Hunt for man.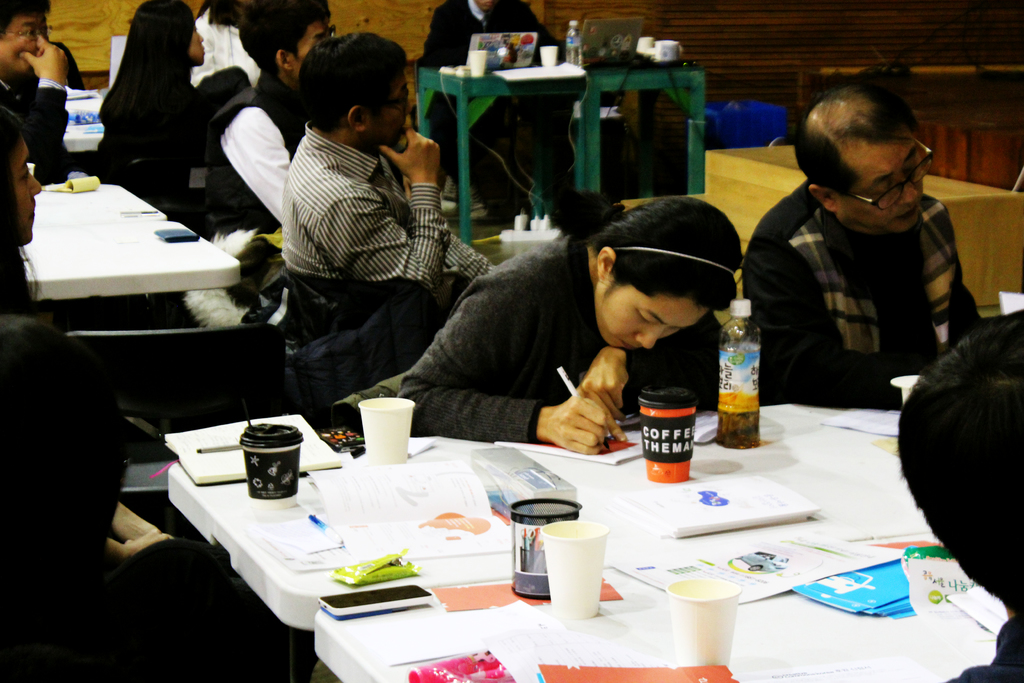
Hunted down at 0, 0, 86, 188.
